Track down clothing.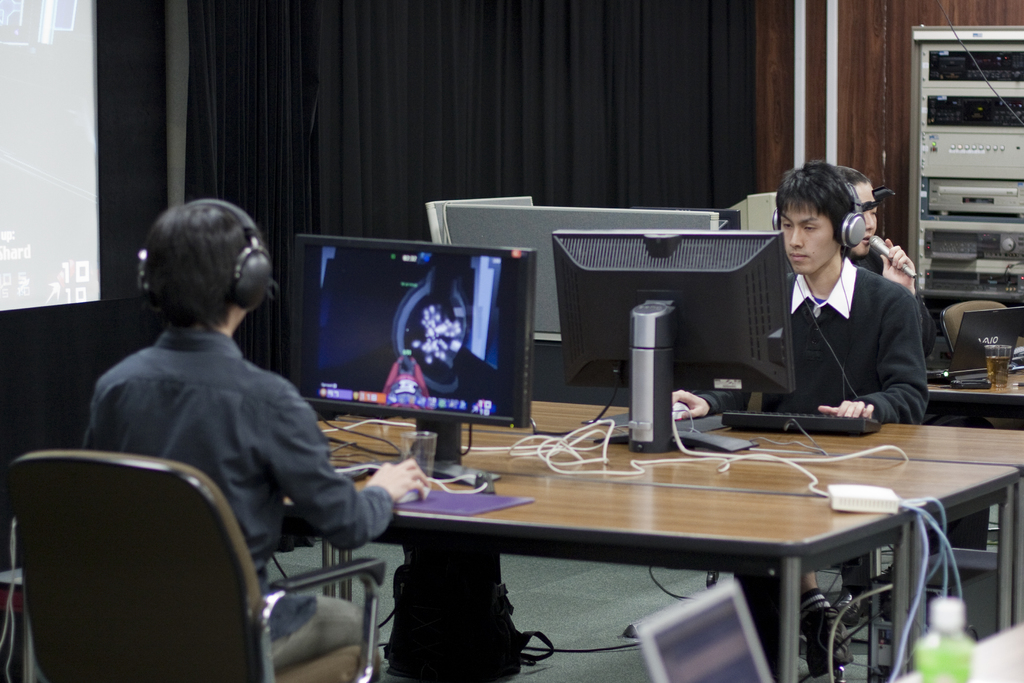
Tracked to <bbox>73, 327, 395, 679</bbox>.
